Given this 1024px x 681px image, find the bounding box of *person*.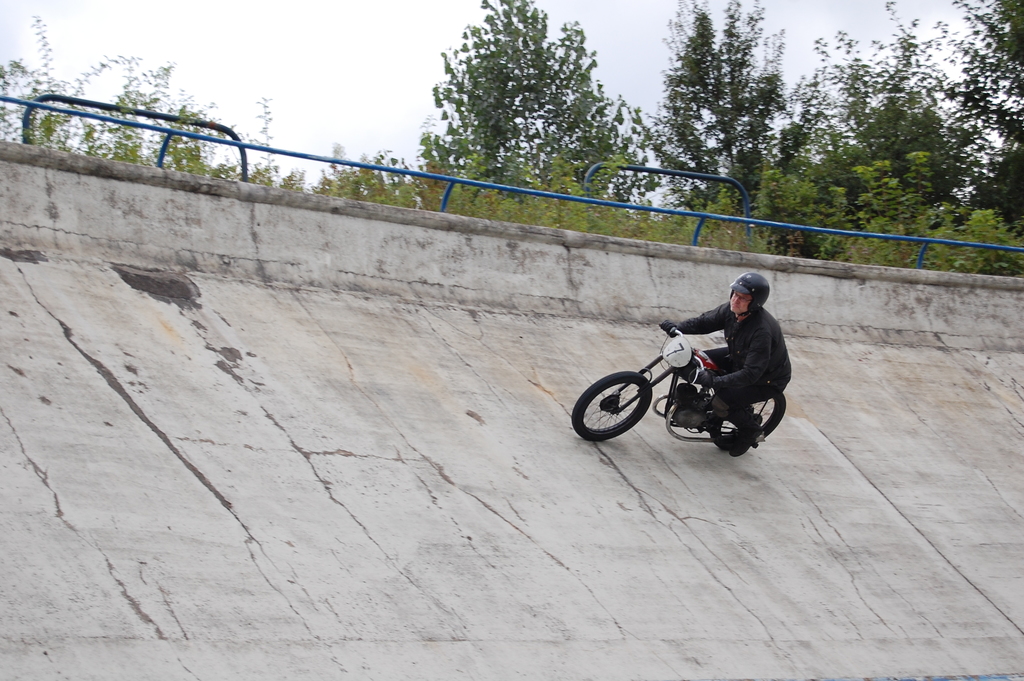
{"x1": 660, "y1": 271, "x2": 795, "y2": 451}.
